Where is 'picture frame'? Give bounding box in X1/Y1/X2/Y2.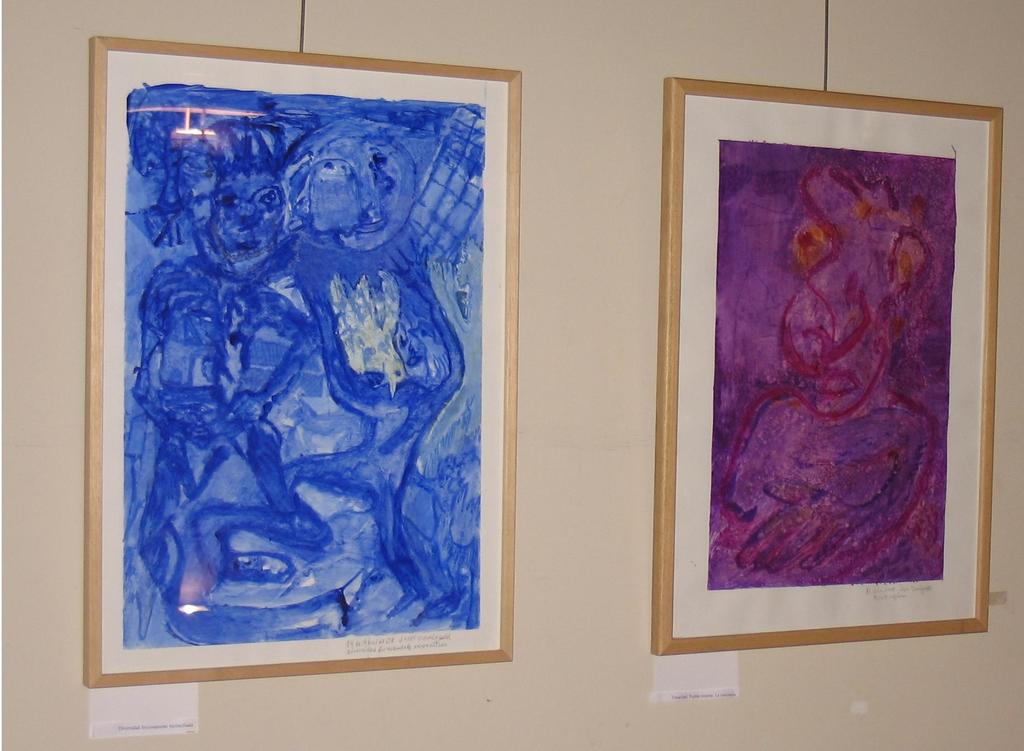
656/76/1012/656.
